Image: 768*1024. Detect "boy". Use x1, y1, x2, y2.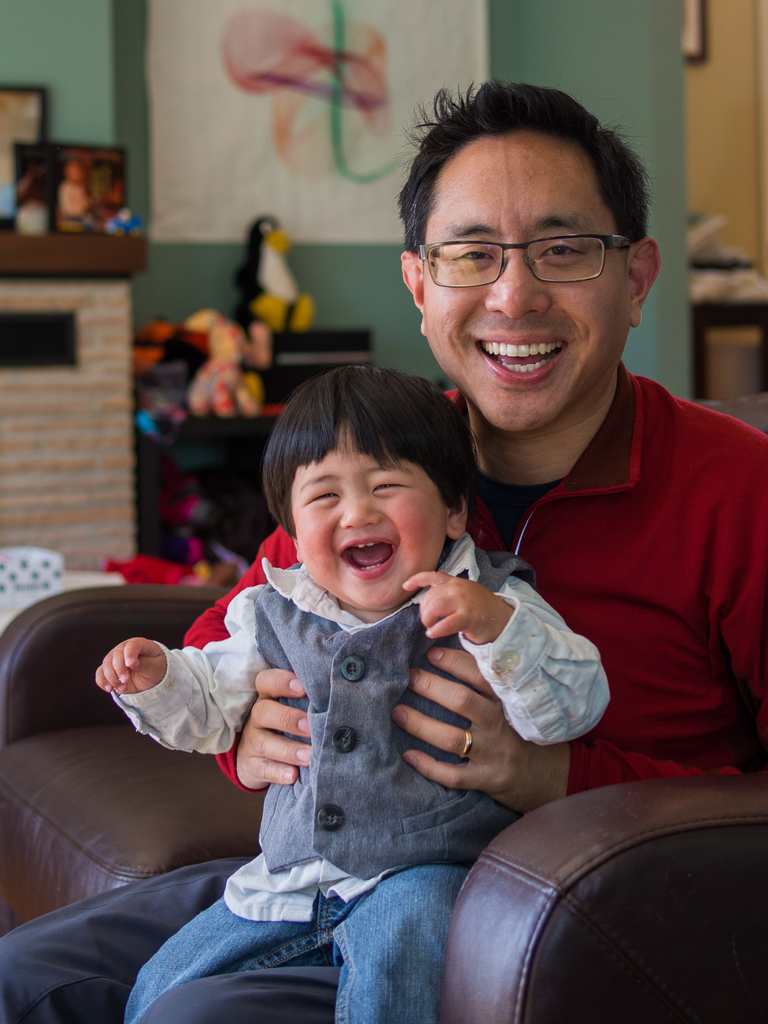
94, 366, 616, 1023.
